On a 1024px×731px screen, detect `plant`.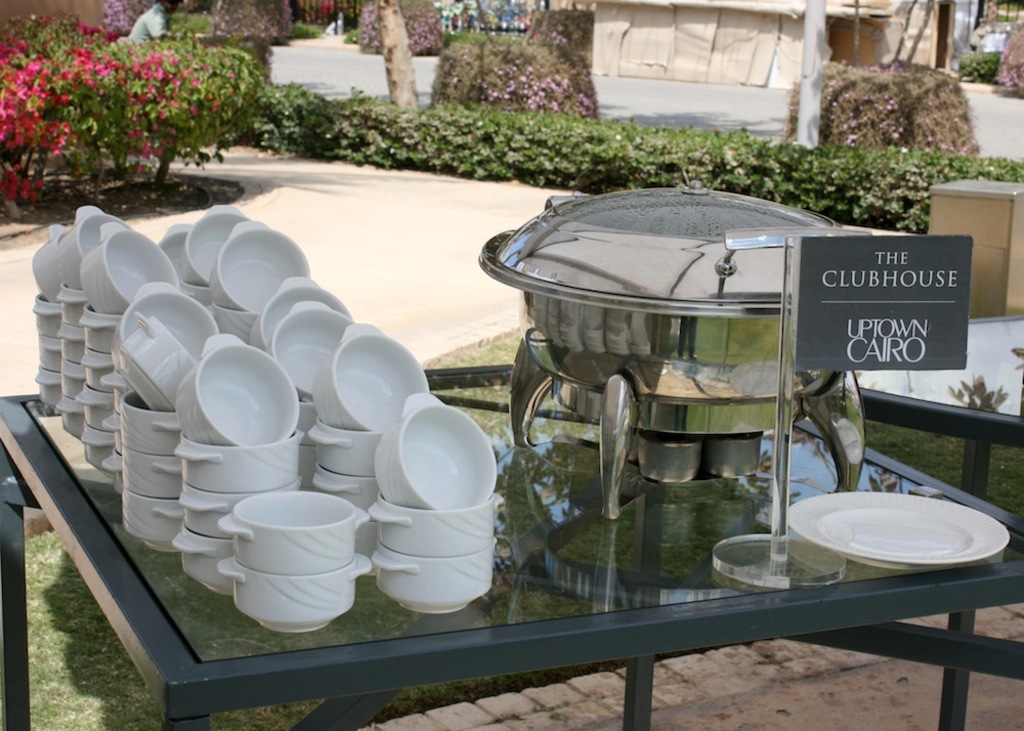
bbox(779, 56, 988, 154).
